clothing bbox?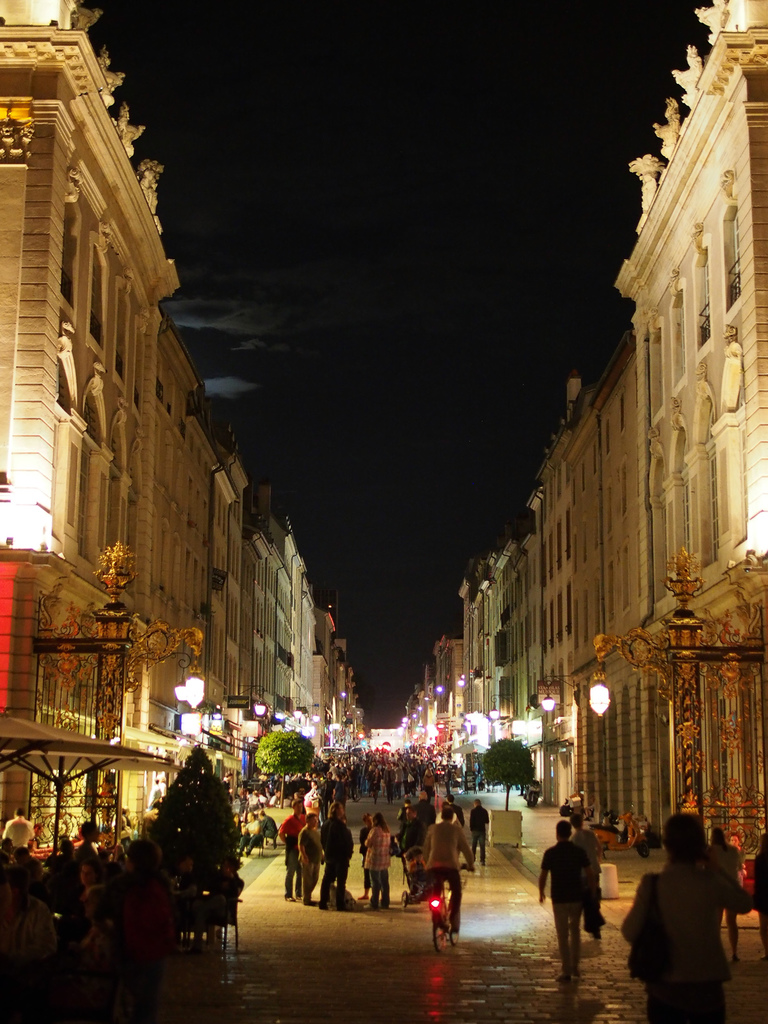
crop(644, 833, 751, 1006)
